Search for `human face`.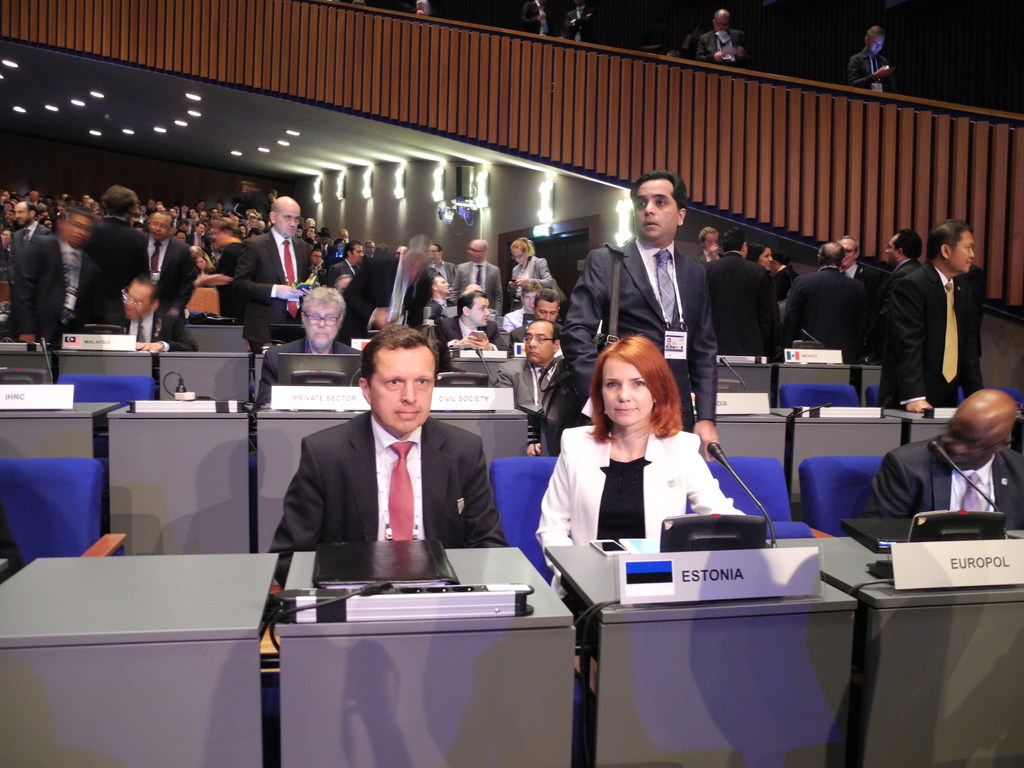
Found at 469,296,490,326.
